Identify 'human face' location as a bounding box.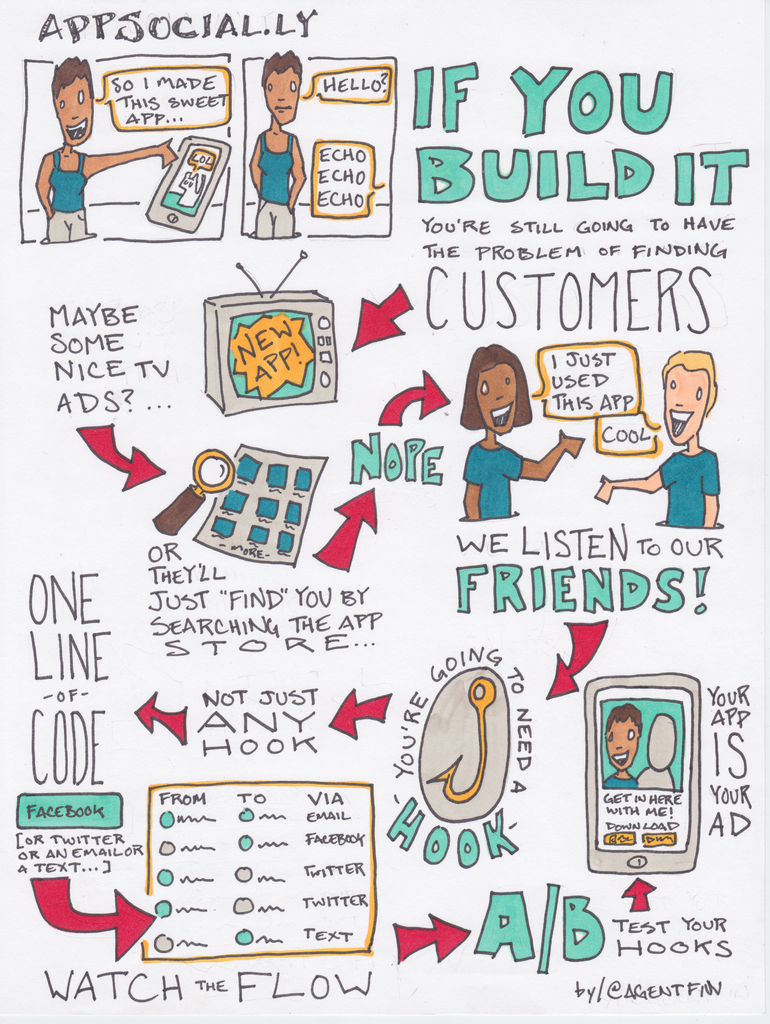
<bbox>475, 360, 517, 435</bbox>.
